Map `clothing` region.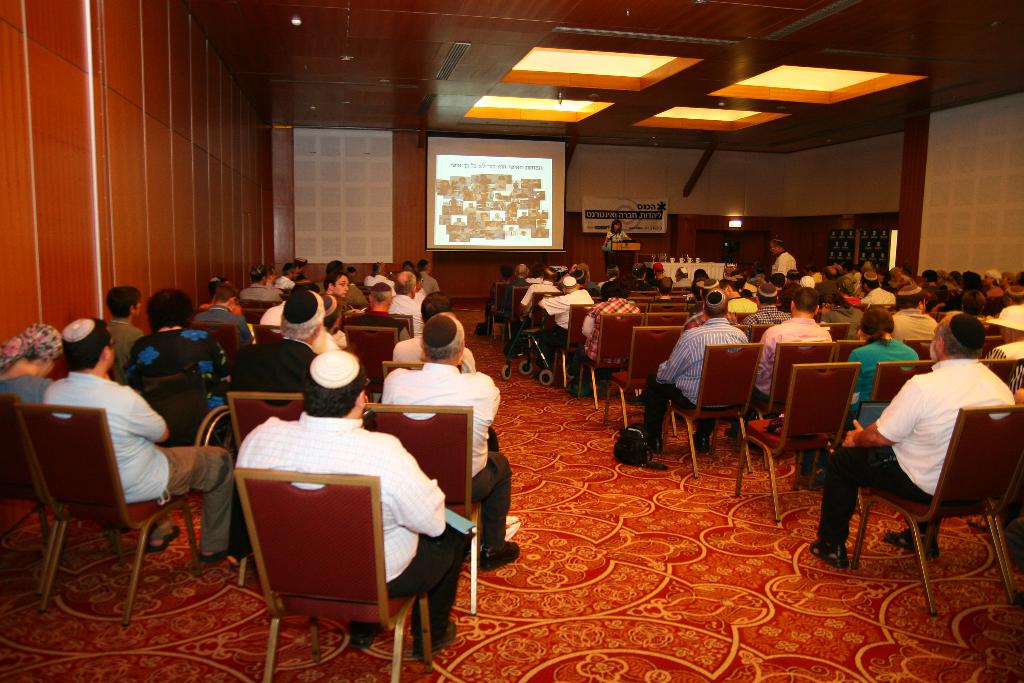
Mapped to <region>374, 364, 507, 549</region>.
